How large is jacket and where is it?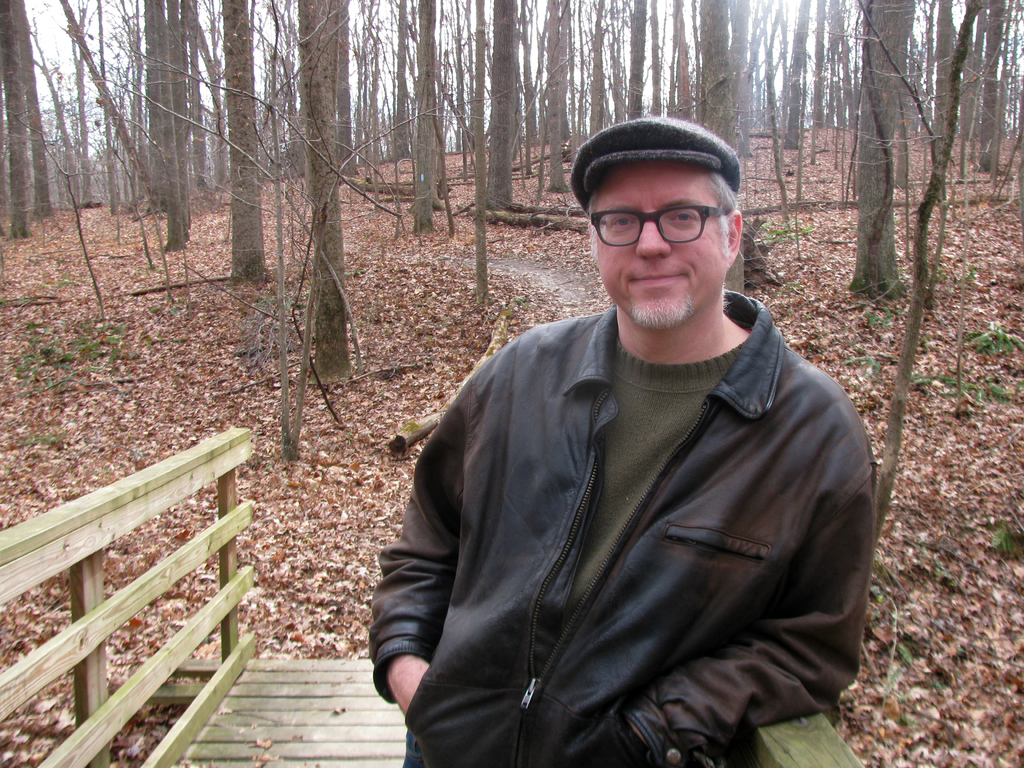
Bounding box: 353, 195, 872, 767.
